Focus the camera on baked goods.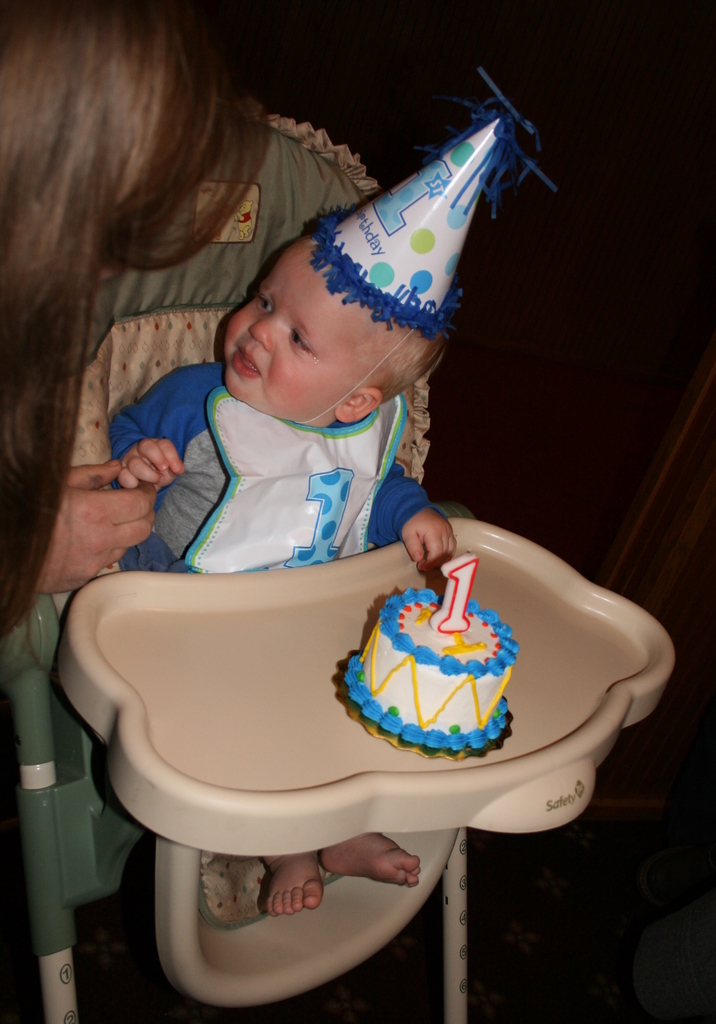
Focus region: locate(332, 577, 520, 762).
